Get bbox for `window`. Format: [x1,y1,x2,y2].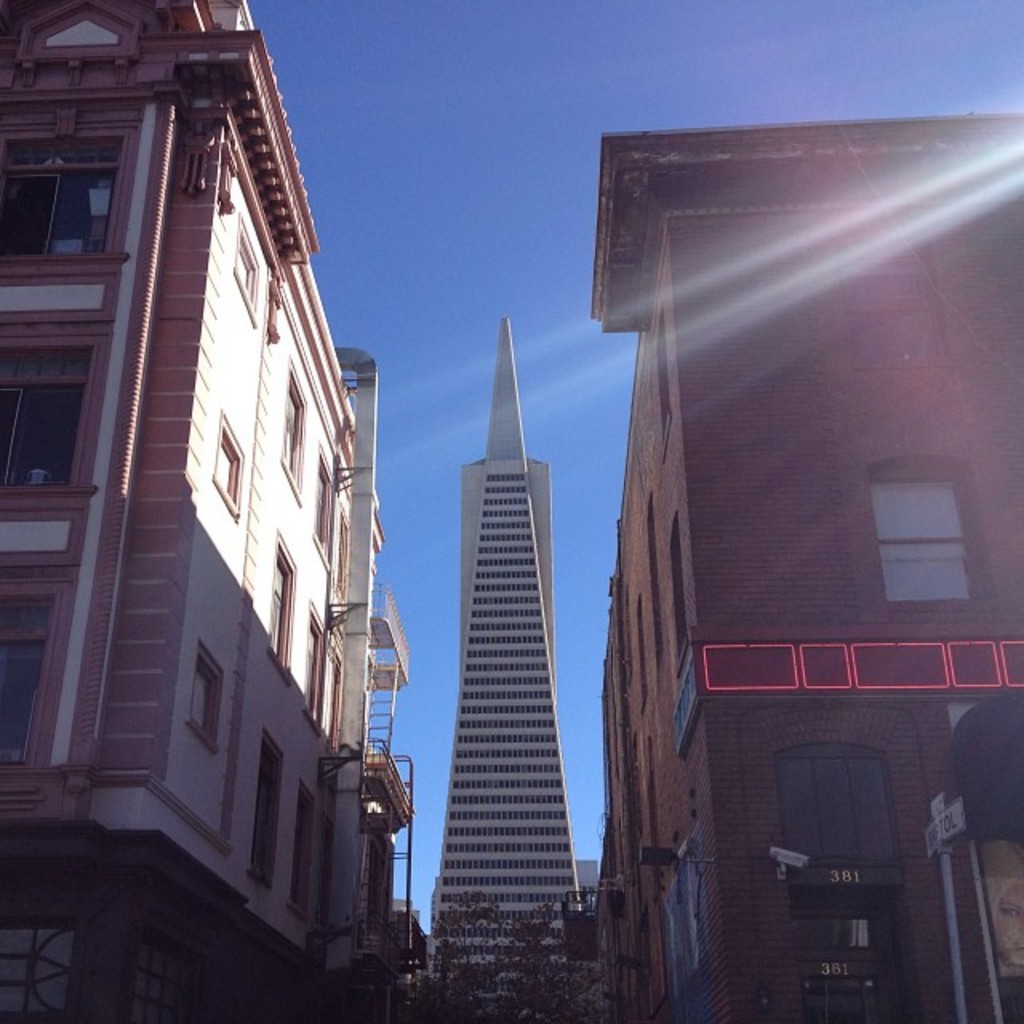
[272,520,286,672].
